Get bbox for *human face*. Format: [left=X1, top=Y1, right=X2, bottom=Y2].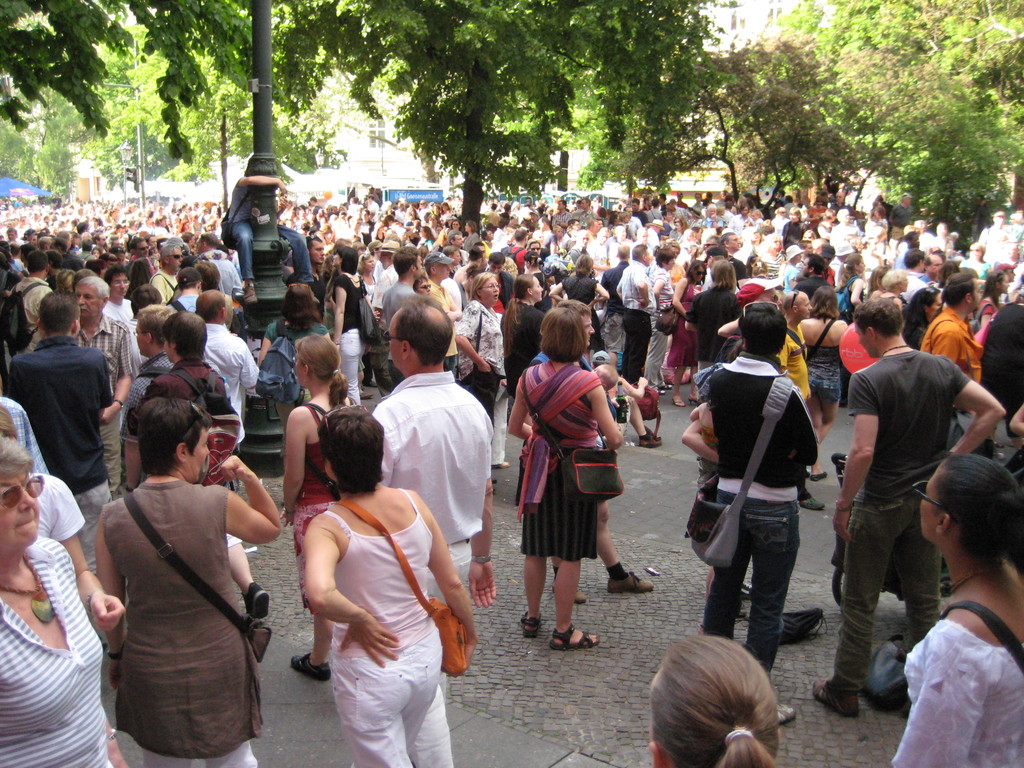
[left=854, top=324, right=872, bottom=360].
